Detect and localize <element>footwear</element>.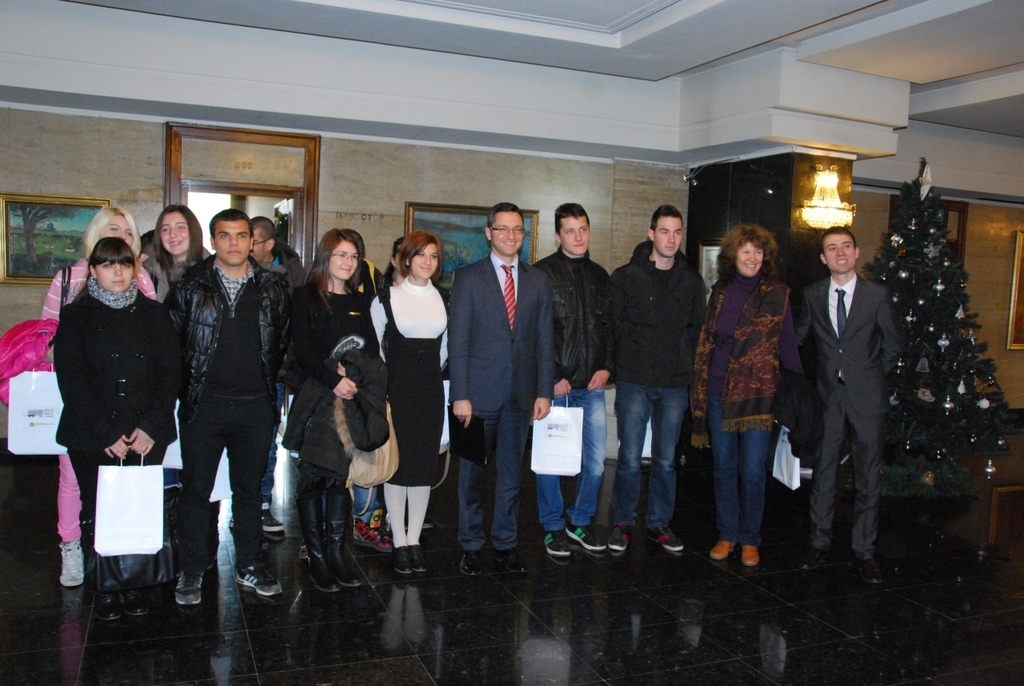
Localized at x1=742 y1=544 x2=767 y2=564.
